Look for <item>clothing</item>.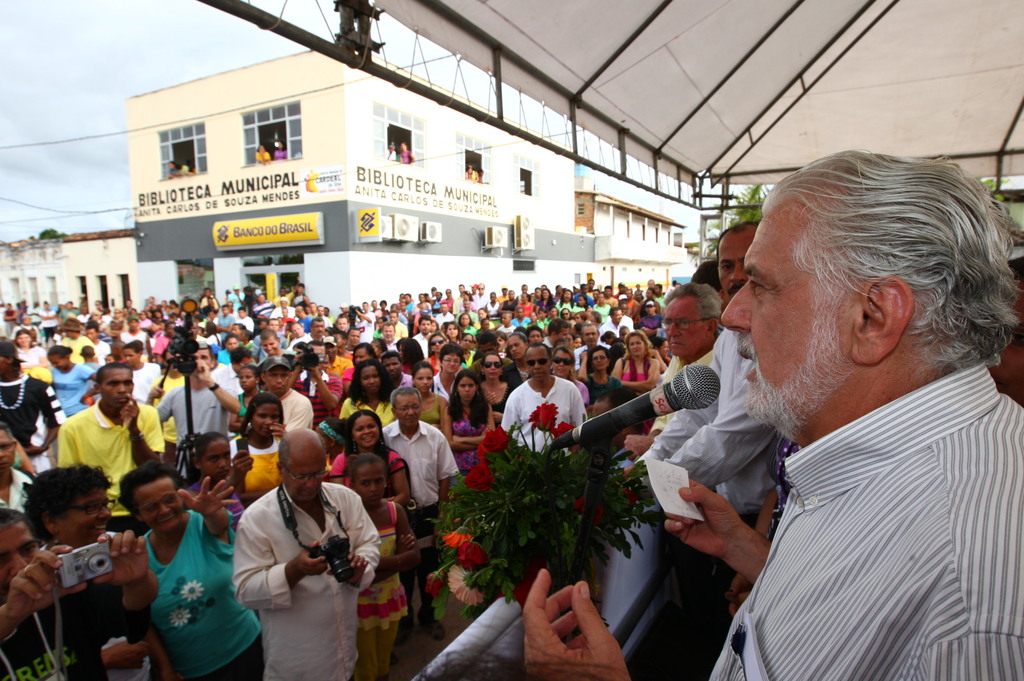
Found: bbox=[705, 364, 1019, 680].
